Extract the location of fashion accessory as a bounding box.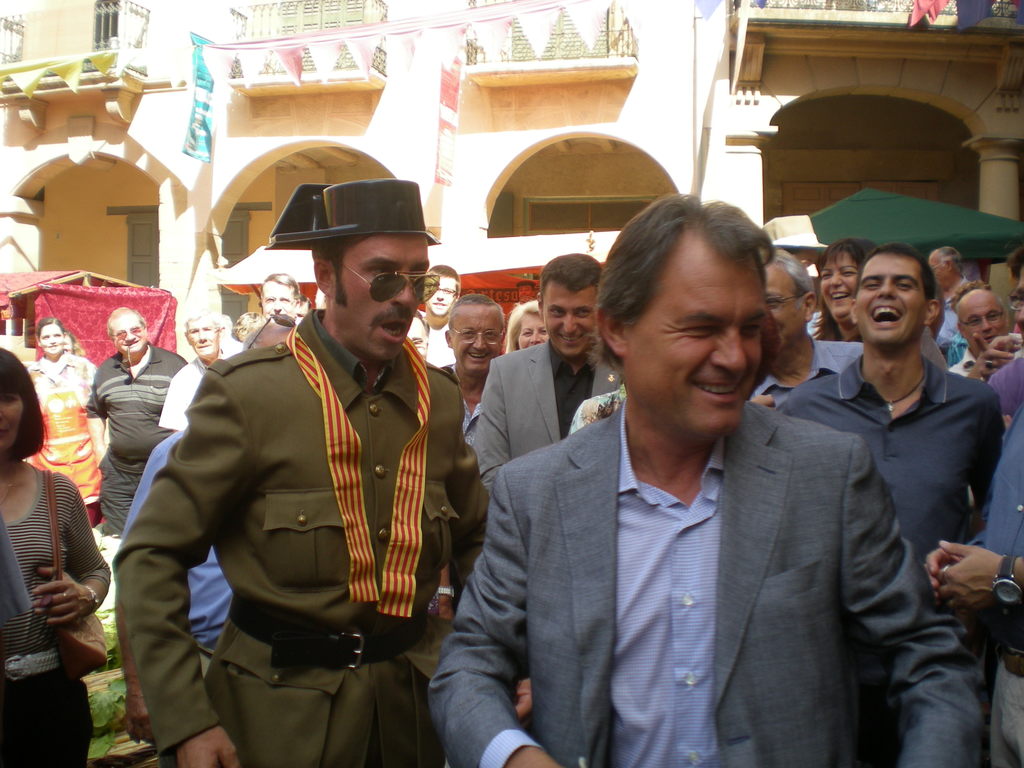
[940, 563, 951, 585].
